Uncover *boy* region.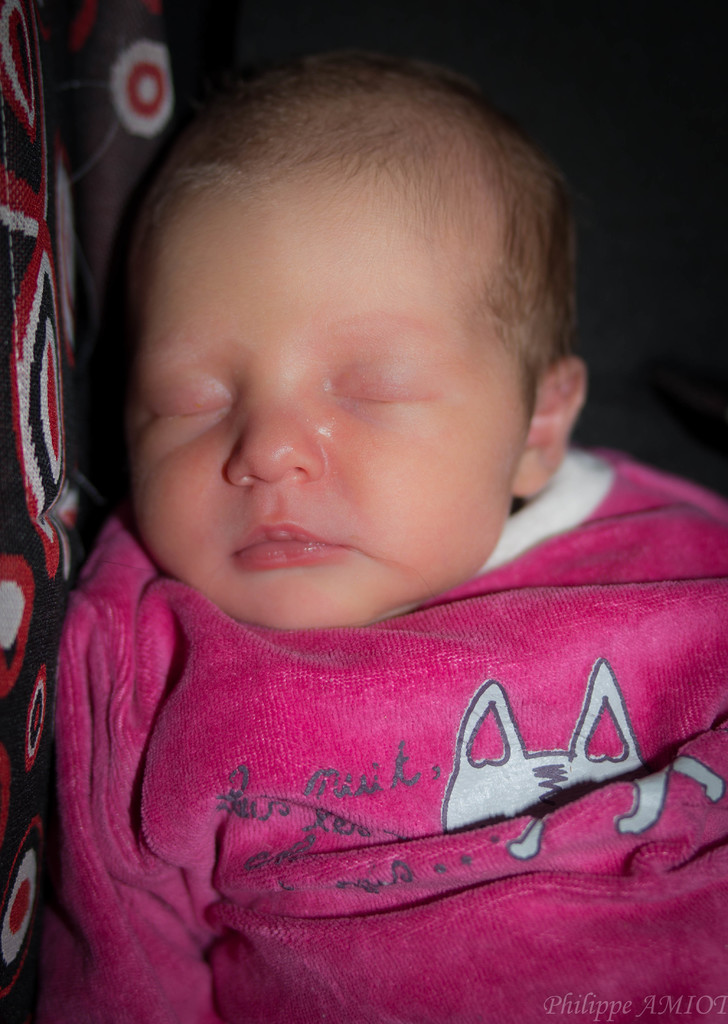
Uncovered: box=[5, 72, 699, 968].
